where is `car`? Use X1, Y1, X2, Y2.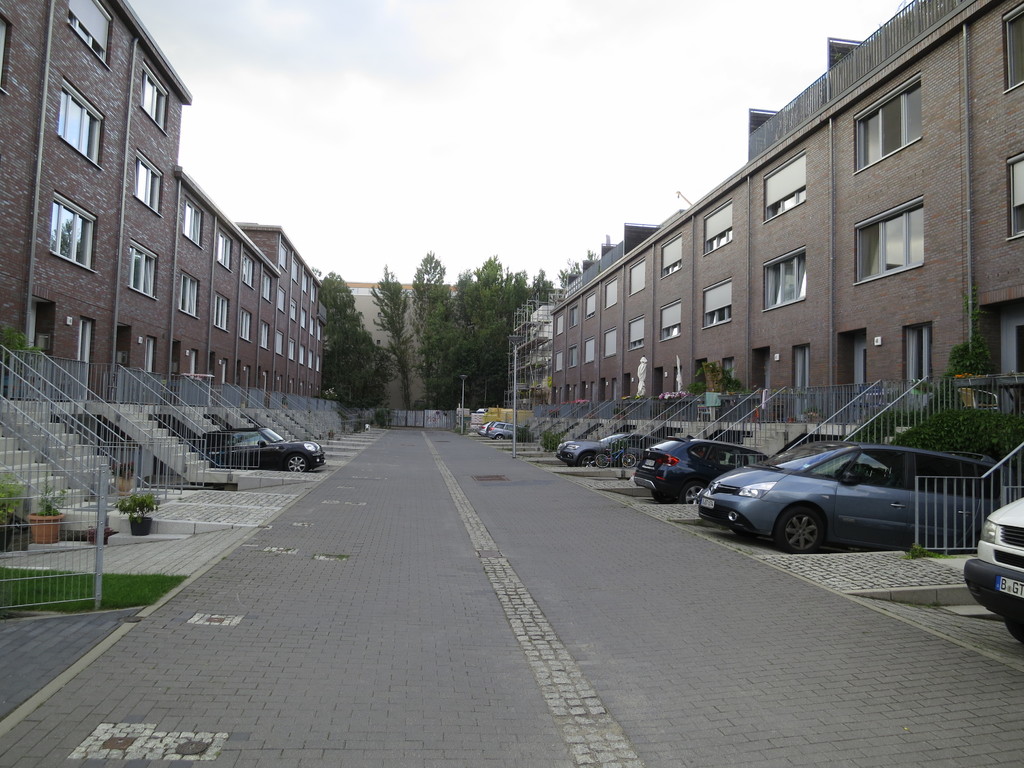
492, 419, 521, 439.
